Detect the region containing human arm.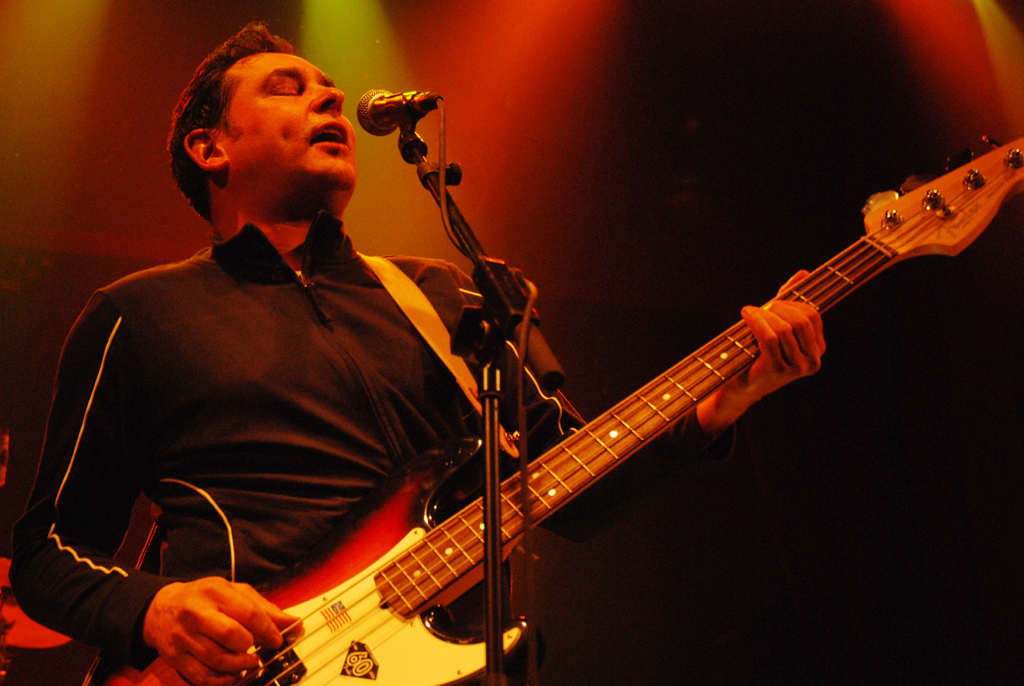
[421, 259, 817, 546].
